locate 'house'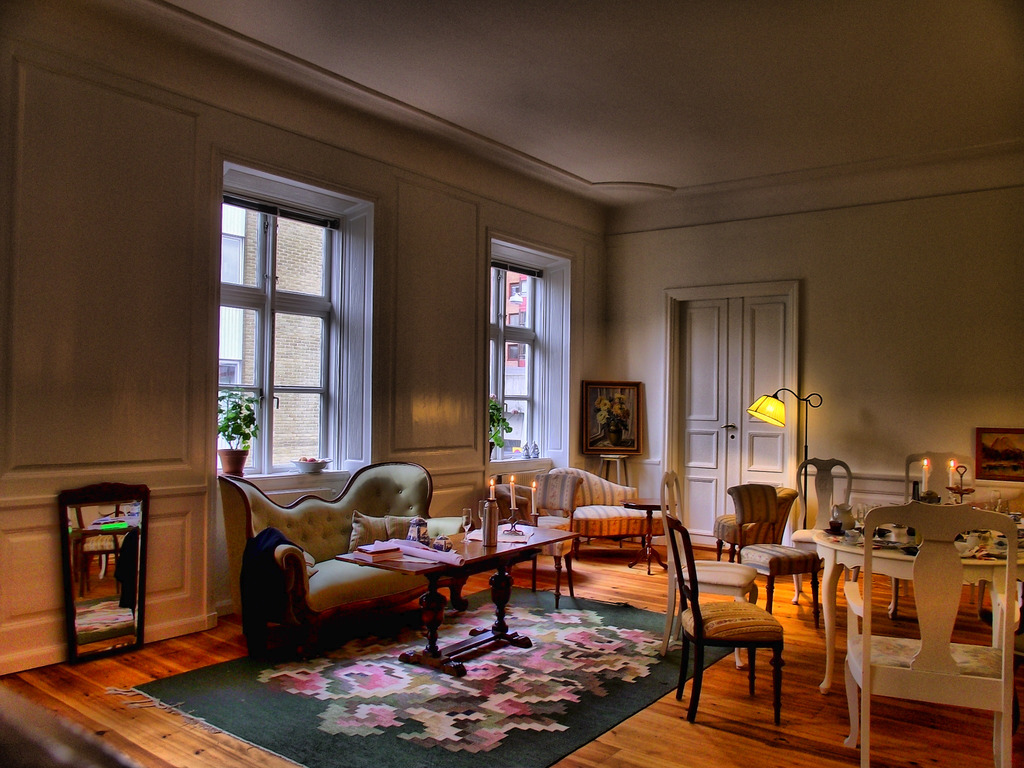
left=0, top=0, right=1023, bottom=767
